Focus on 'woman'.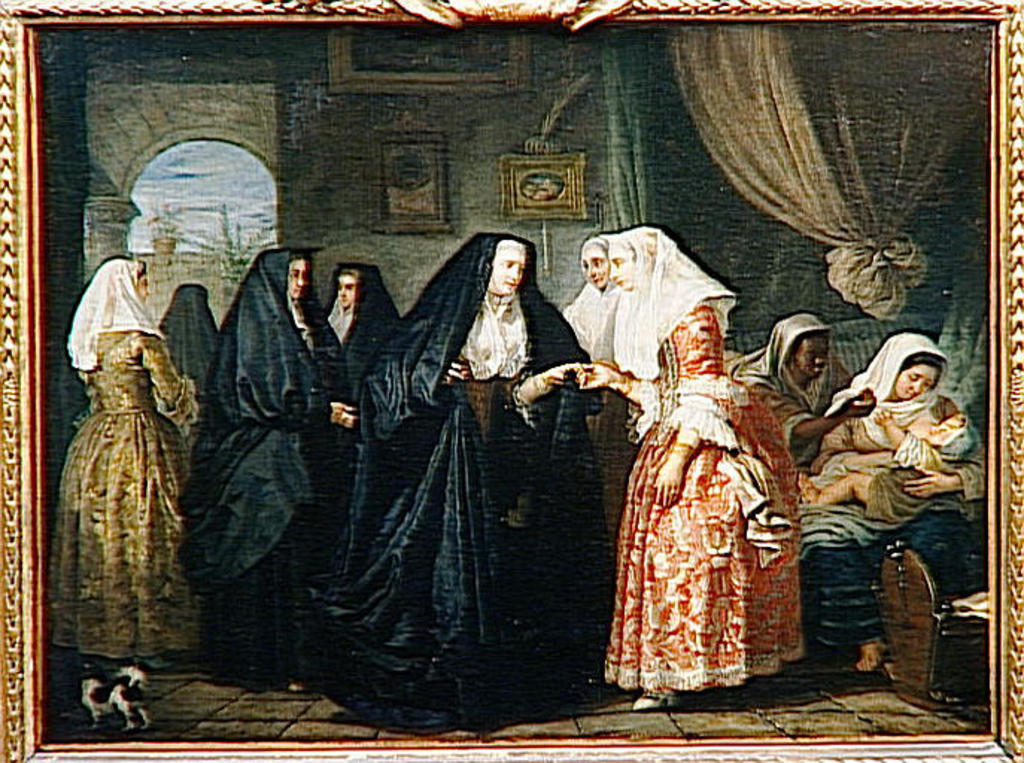
Focused at (x1=316, y1=255, x2=410, y2=395).
